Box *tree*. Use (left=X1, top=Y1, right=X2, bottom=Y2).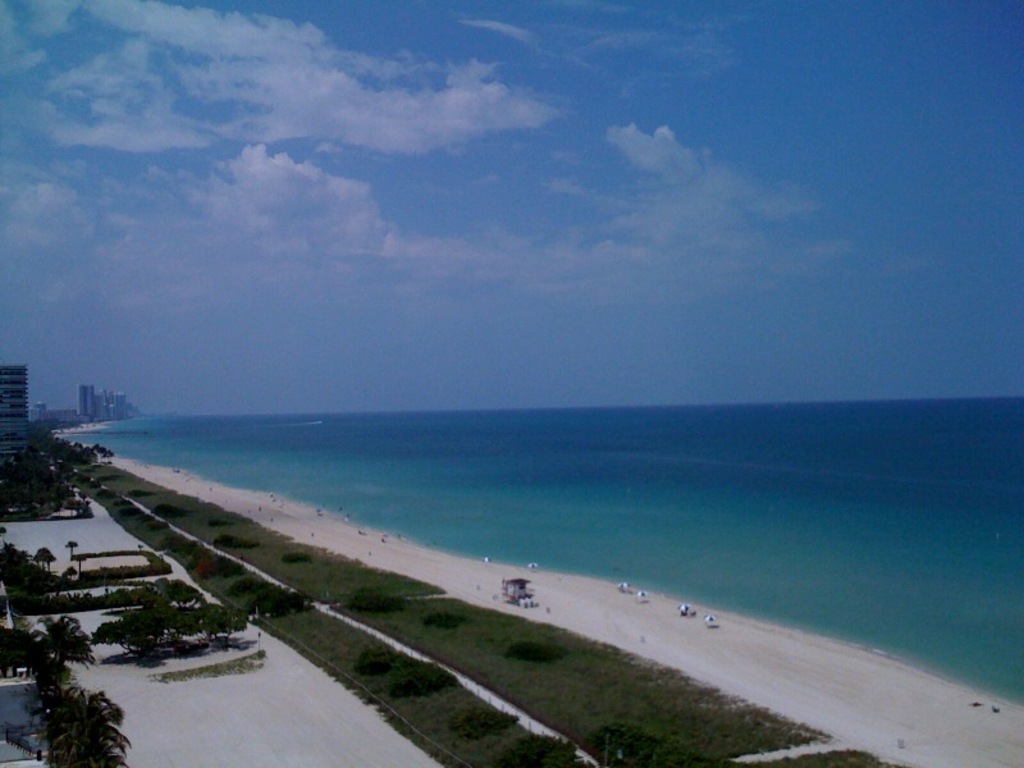
(left=65, top=540, right=79, bottom=562).
